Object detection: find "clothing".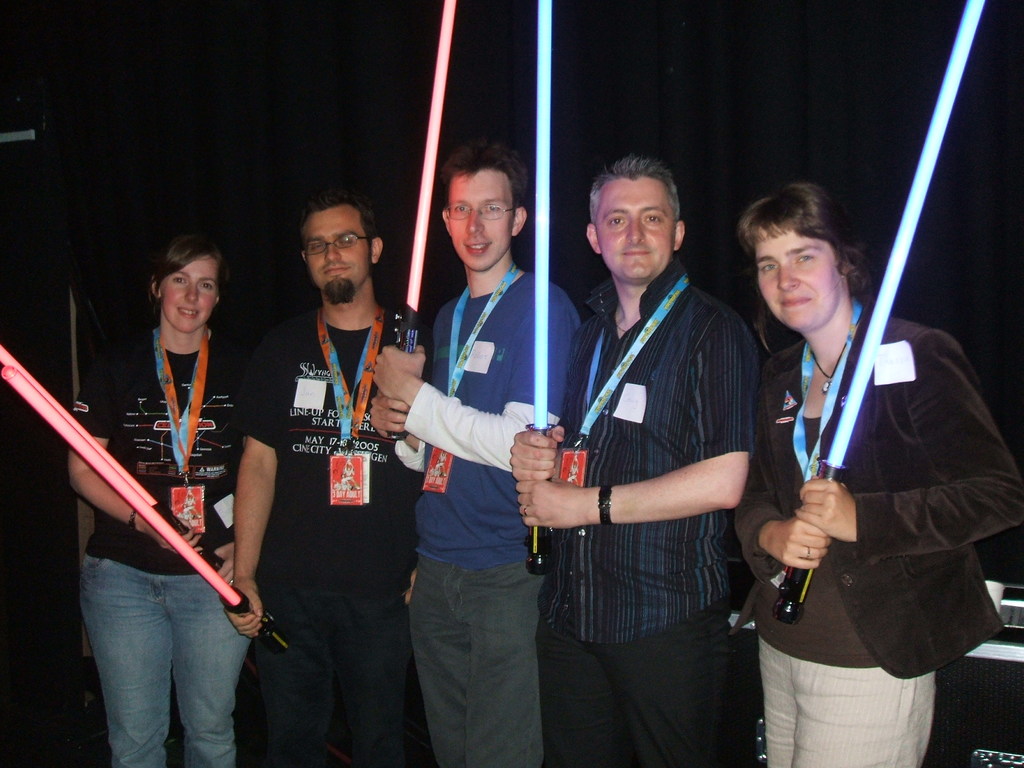
left=58, top=335, right=234, bottom=573.
